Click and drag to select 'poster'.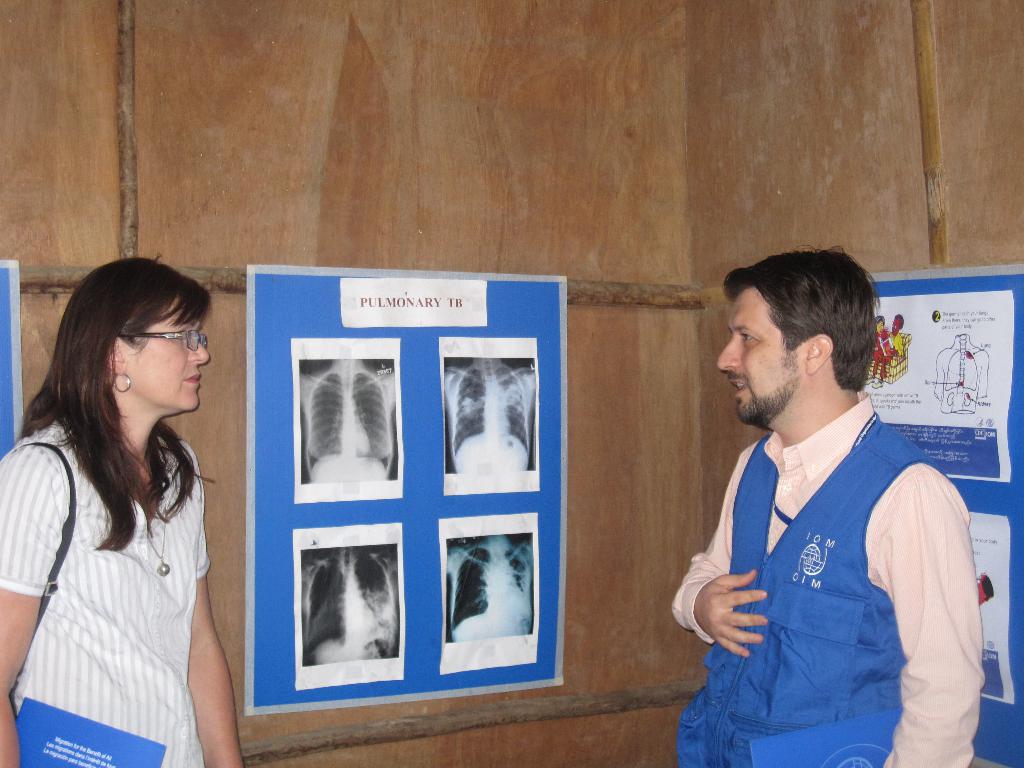
Selection: [854, 274, 1021, 766].
